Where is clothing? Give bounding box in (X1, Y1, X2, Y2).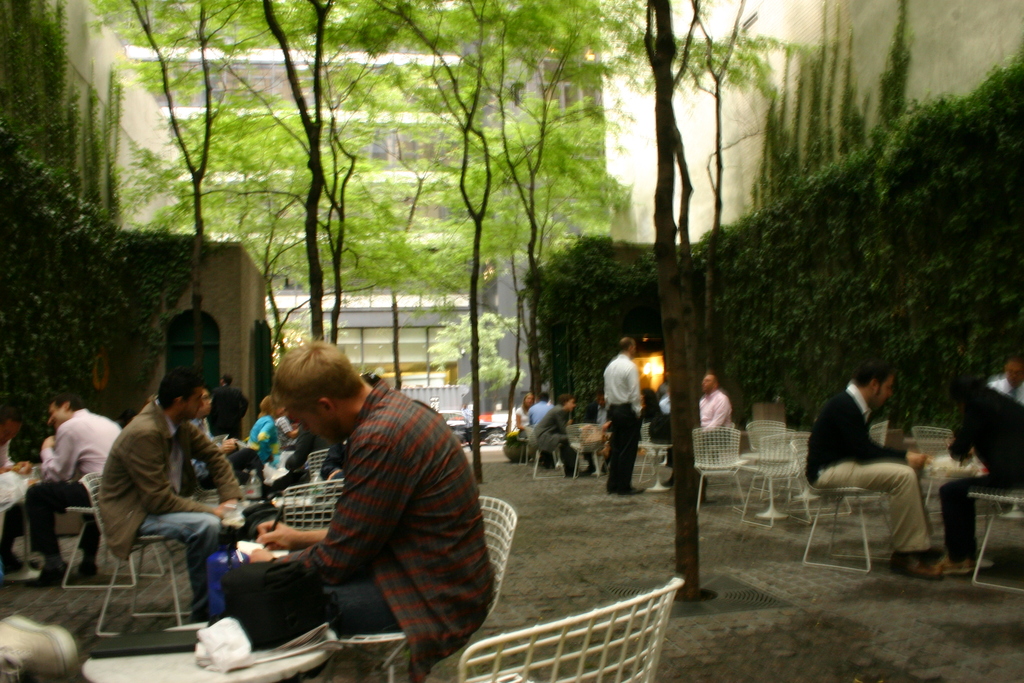
(697, 388, 736, 431).
